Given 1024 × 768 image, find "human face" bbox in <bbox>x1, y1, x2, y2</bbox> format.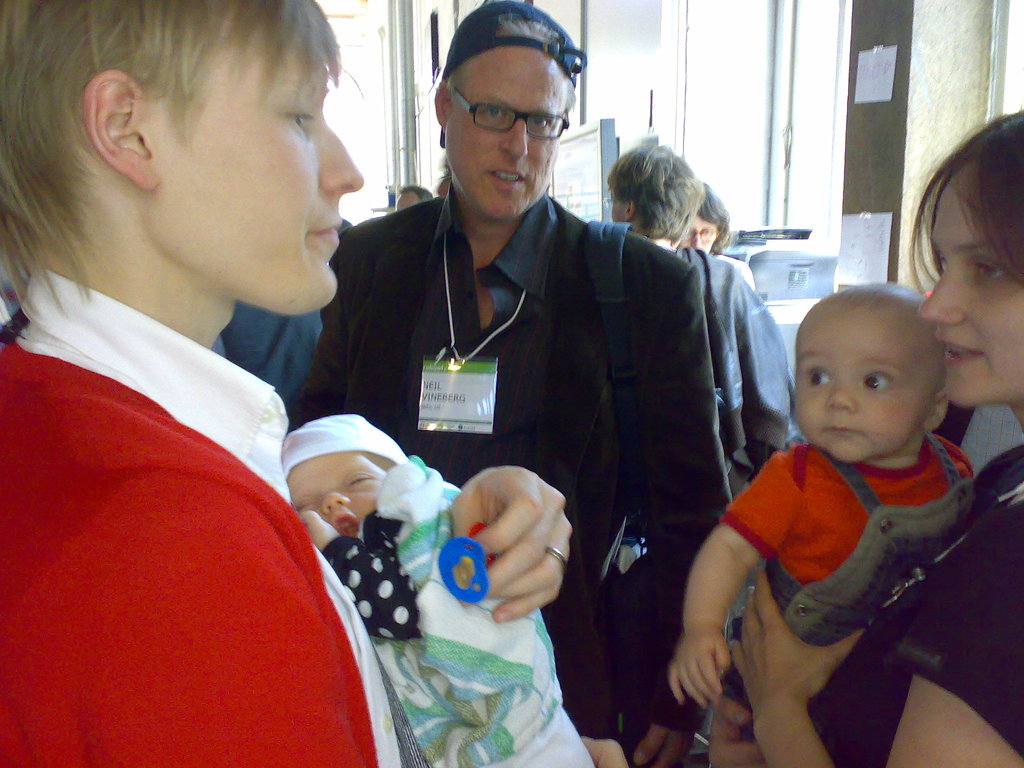
<bbox>918, 173, 1023, 409</bbox>.
